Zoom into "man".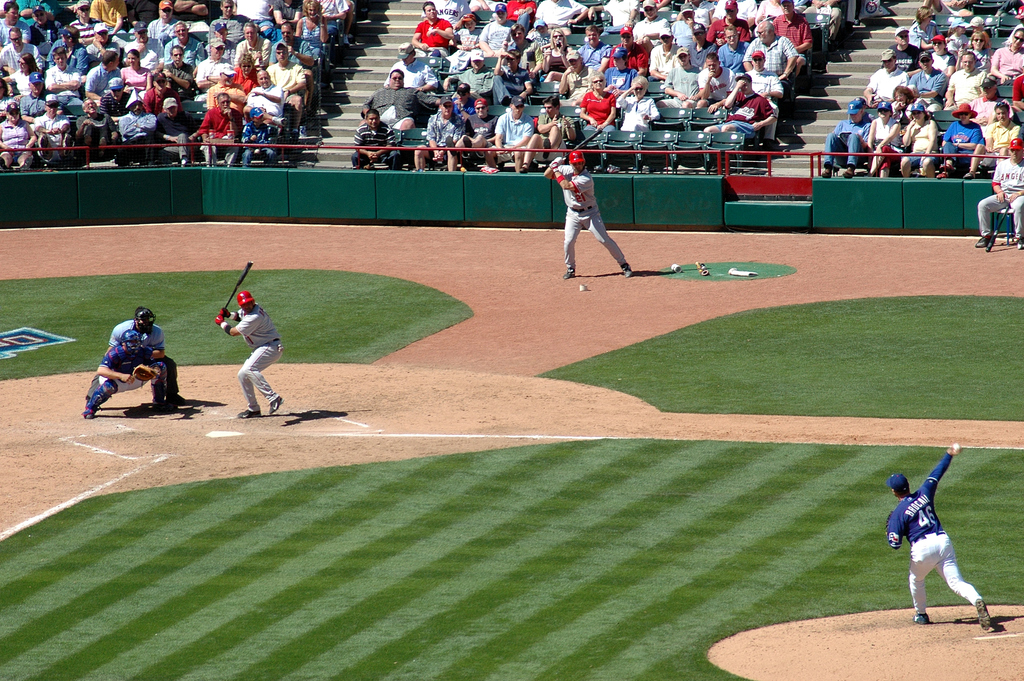
Zoom target: {"x1": 150, "y1": 99, "x2": 196, "y2": 167}.
